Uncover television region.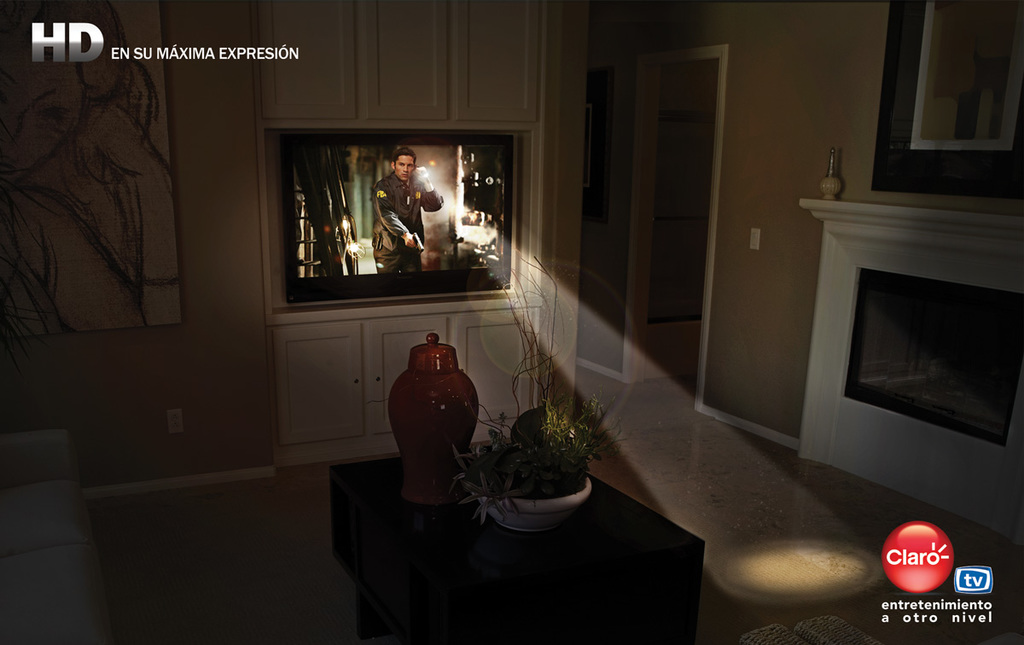
Uncovered: [x1=280, y1=133, x2=514, y2=302].
